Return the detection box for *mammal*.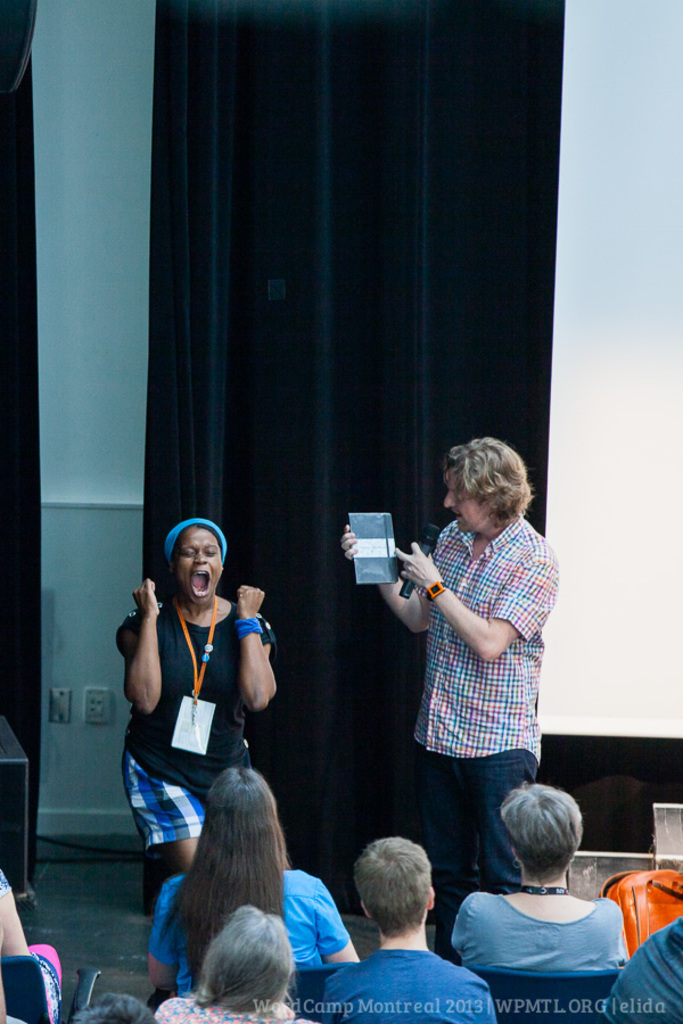
bbox=[143, 765, 363, 999].
